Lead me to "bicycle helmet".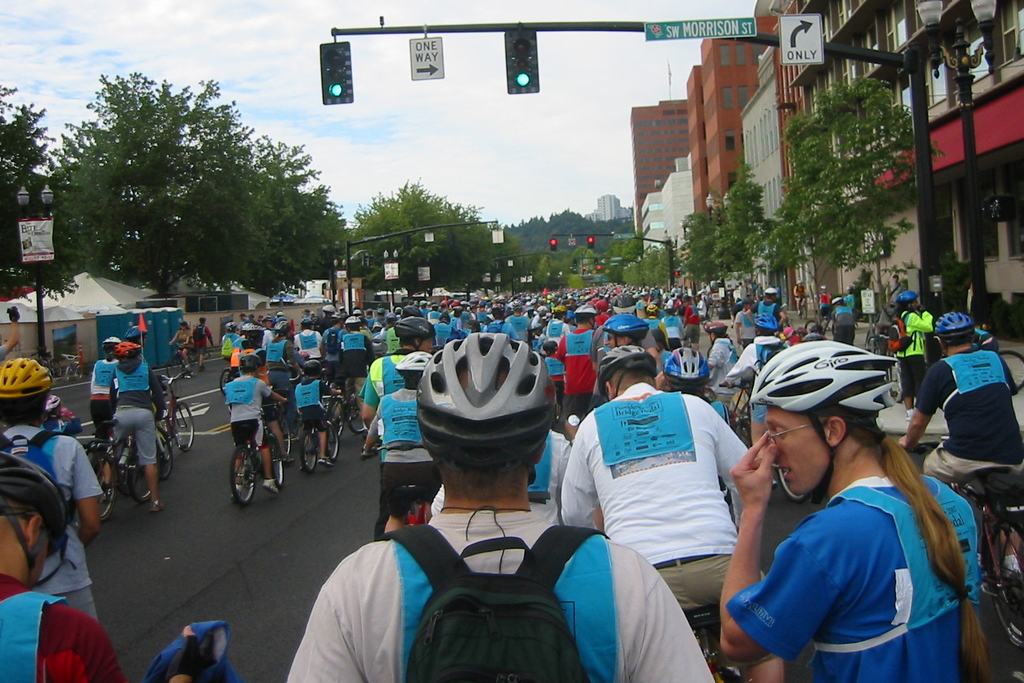
Lead to rect(302, 357, 321, 372).
